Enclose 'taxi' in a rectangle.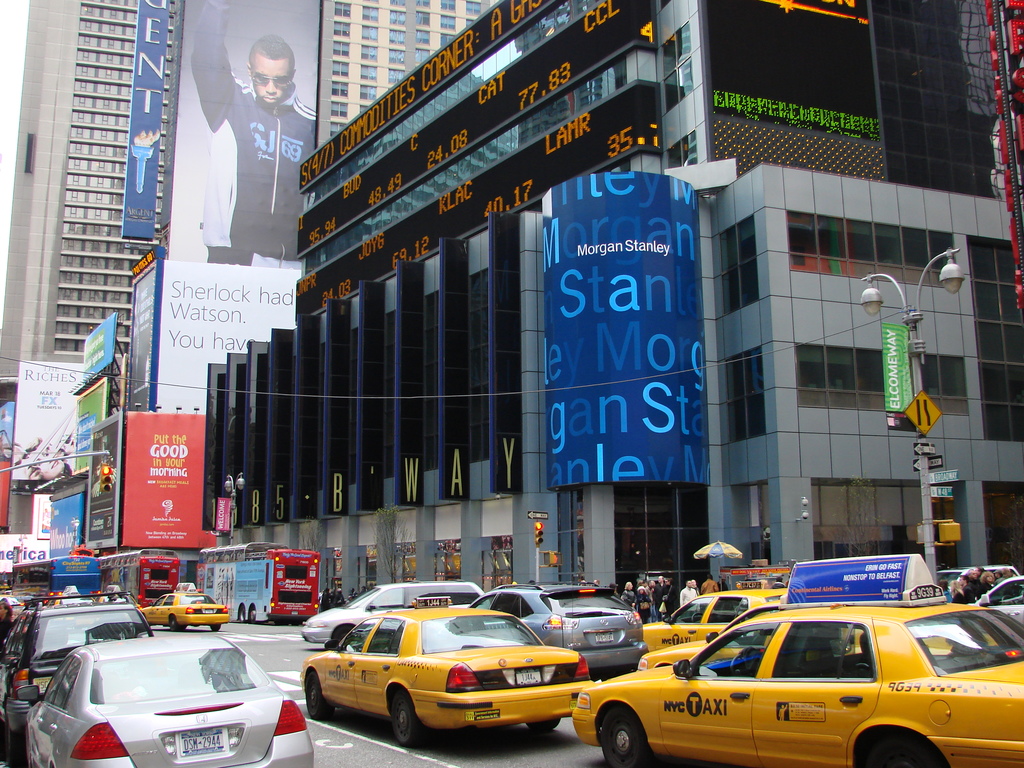
x1=140, y1=583, x2=230, y2=632.
